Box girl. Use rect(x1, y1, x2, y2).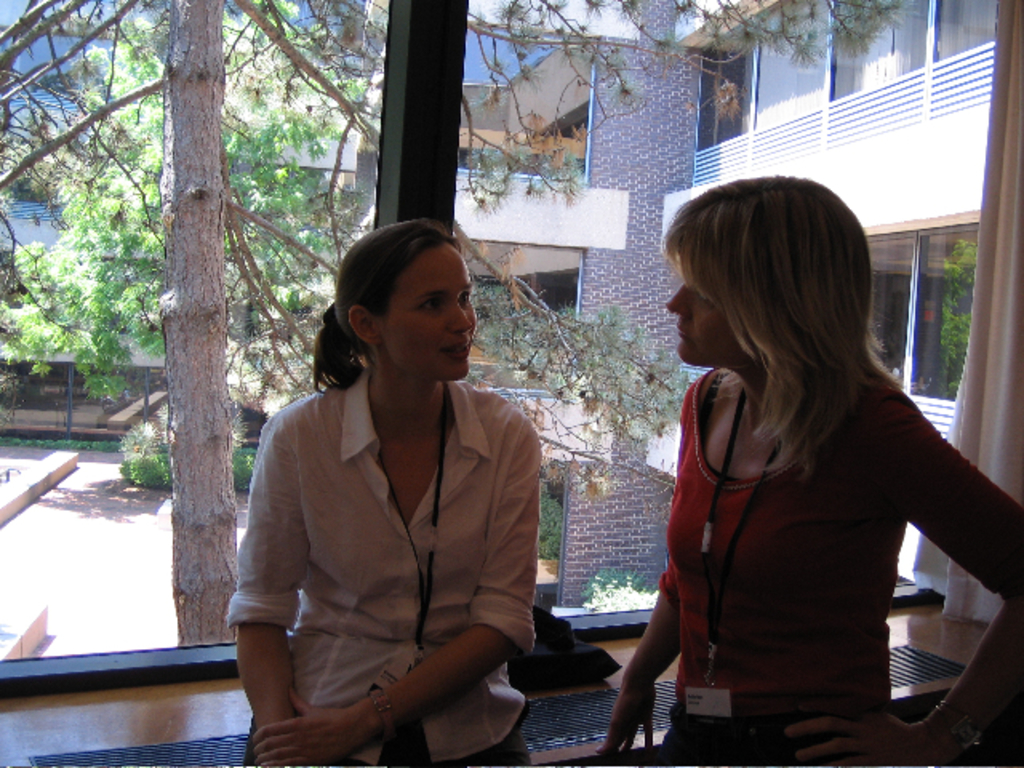
rect(229, 211, 533, 766).
